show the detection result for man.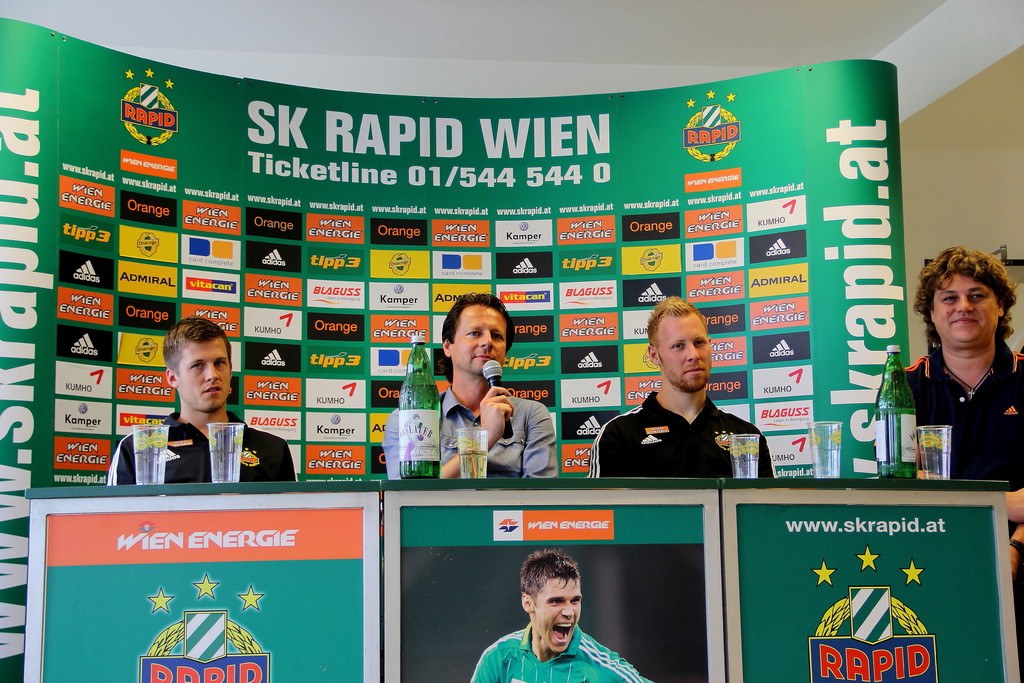
select_region(584, 302, 776, 473).
